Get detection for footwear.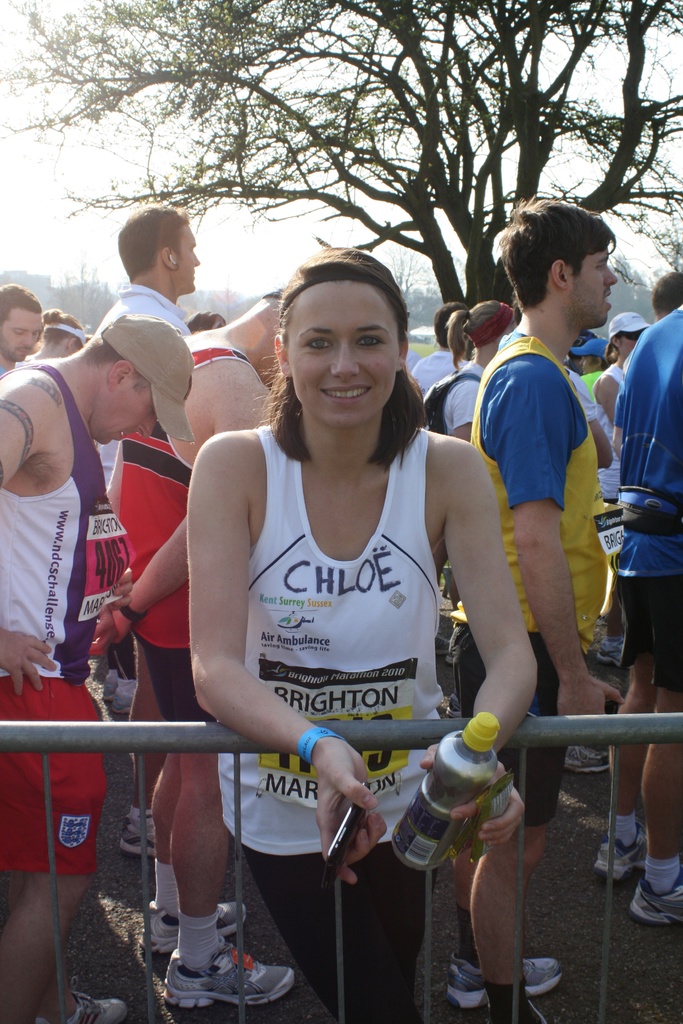
Detection: [x1=595, y1=830, x2=650, y2=881].
